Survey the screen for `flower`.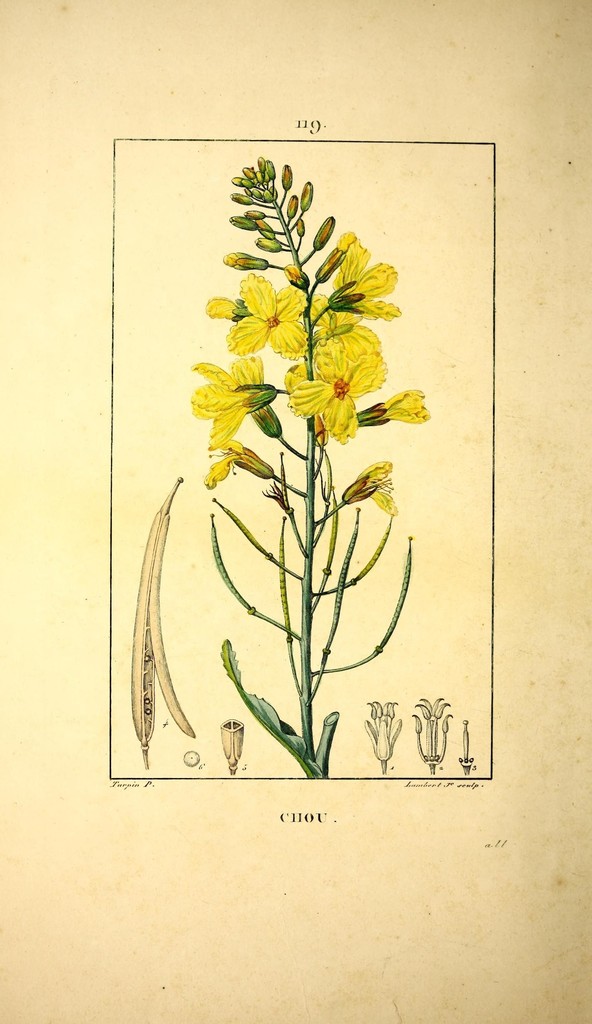
Survey found: detection(203, 436, 249, 486).
